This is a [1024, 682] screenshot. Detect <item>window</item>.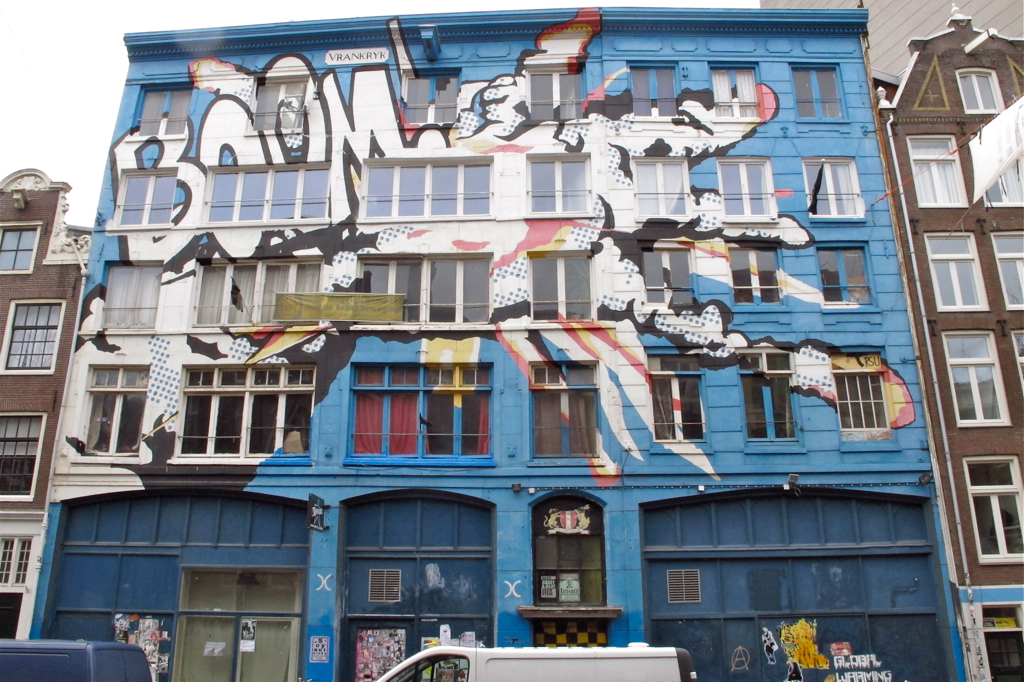
[242, 83, 307, 136].
